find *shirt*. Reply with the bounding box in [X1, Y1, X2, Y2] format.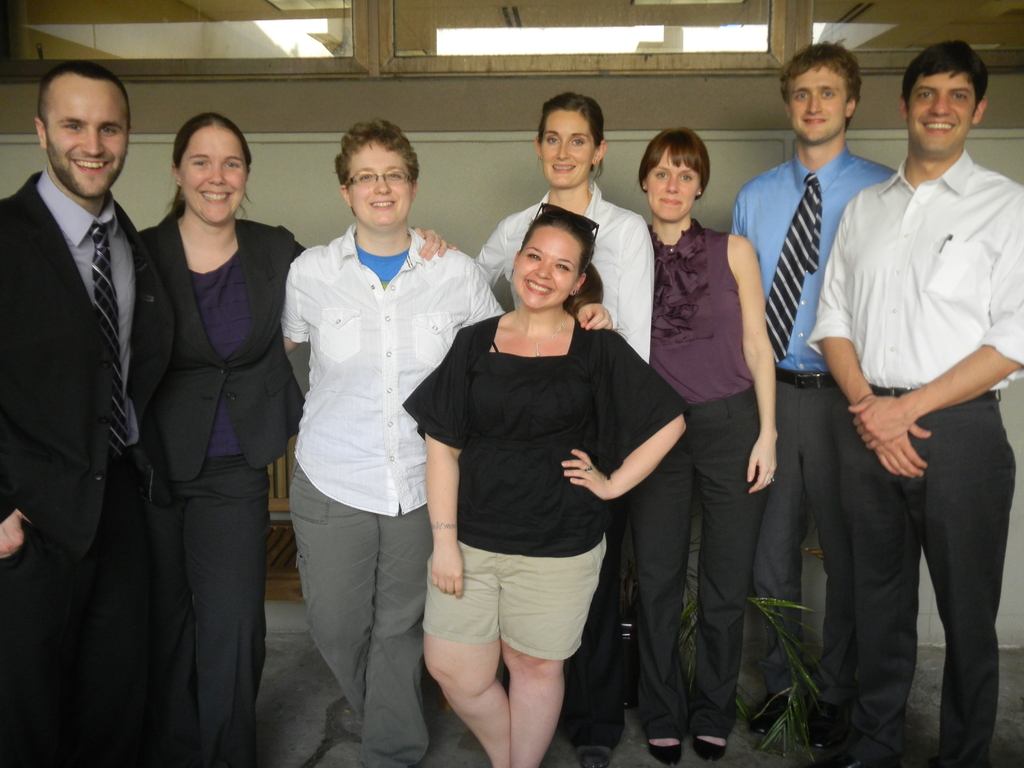
[281, 230, 507, 515].
